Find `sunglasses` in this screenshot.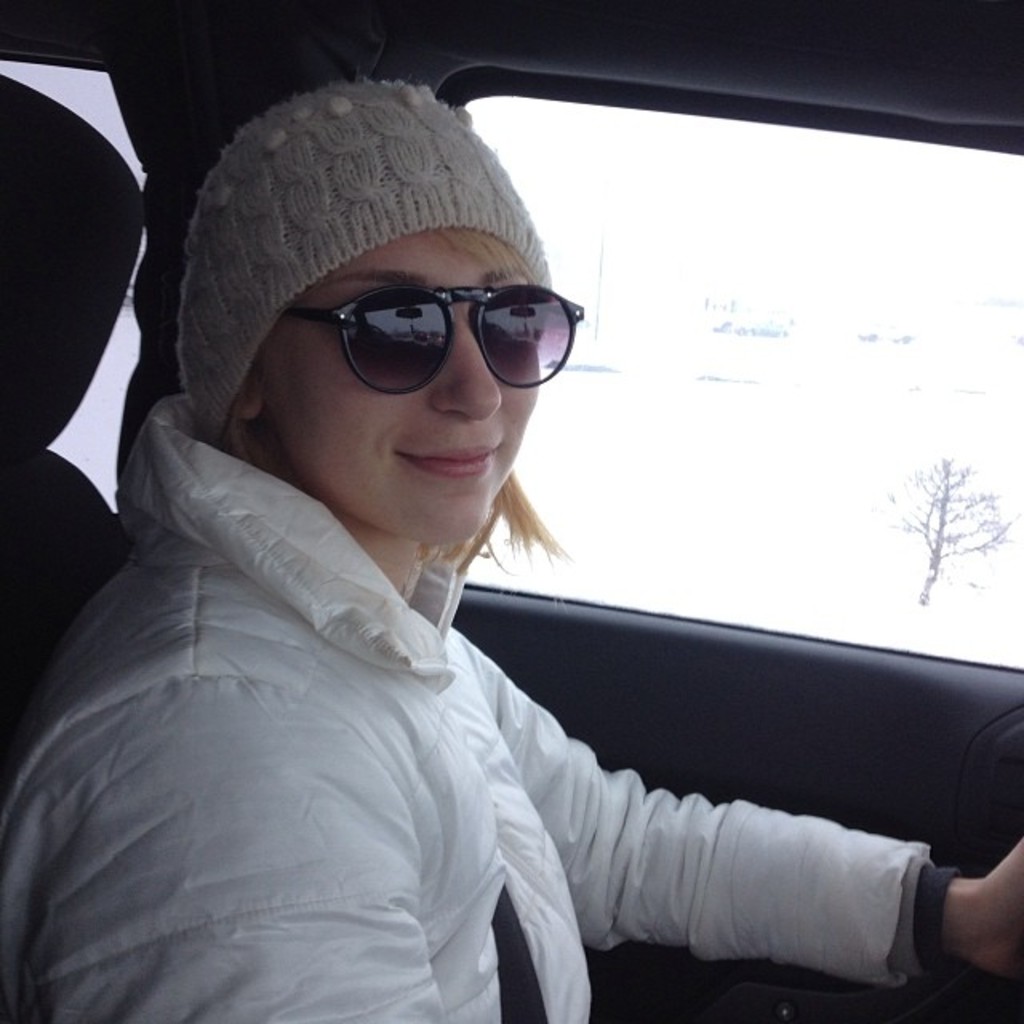
The bounding box for `sunglasses` is x1=277, y1=282, x2=587, y2=395.
